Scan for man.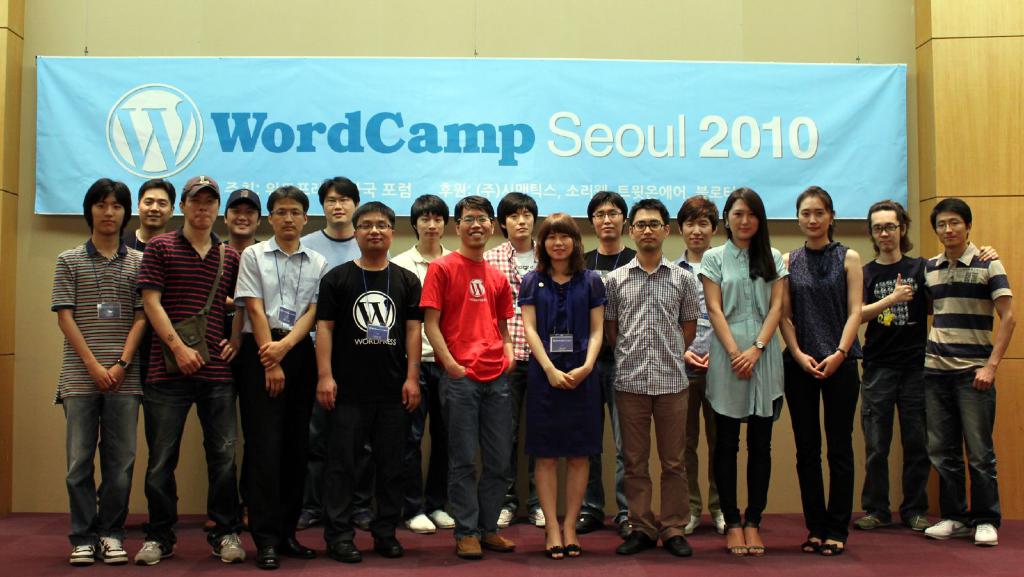
Scan result: [left=49, top=176, right=148, bottom=558].
